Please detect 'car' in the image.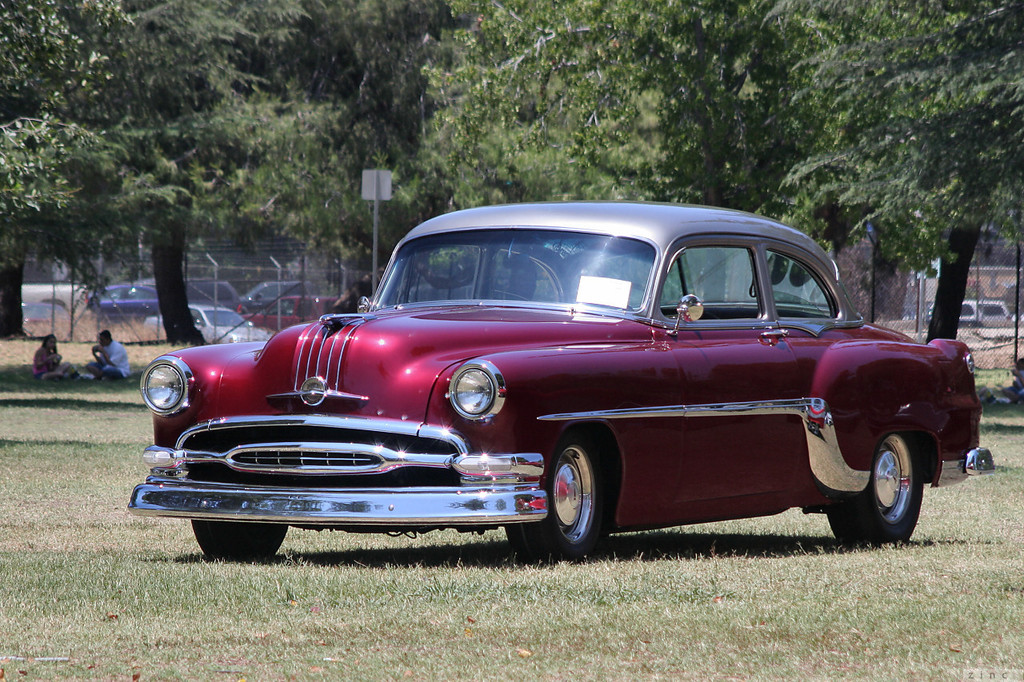
131, 200, 1002, 553.
